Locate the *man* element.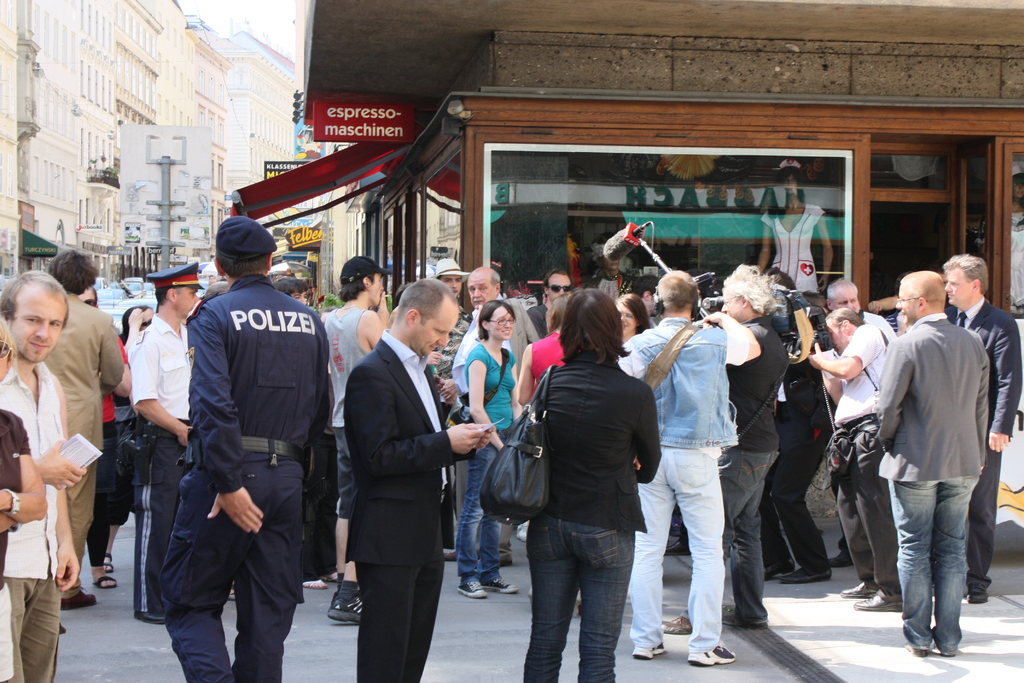
Element bbox: 321,256,392,621.
